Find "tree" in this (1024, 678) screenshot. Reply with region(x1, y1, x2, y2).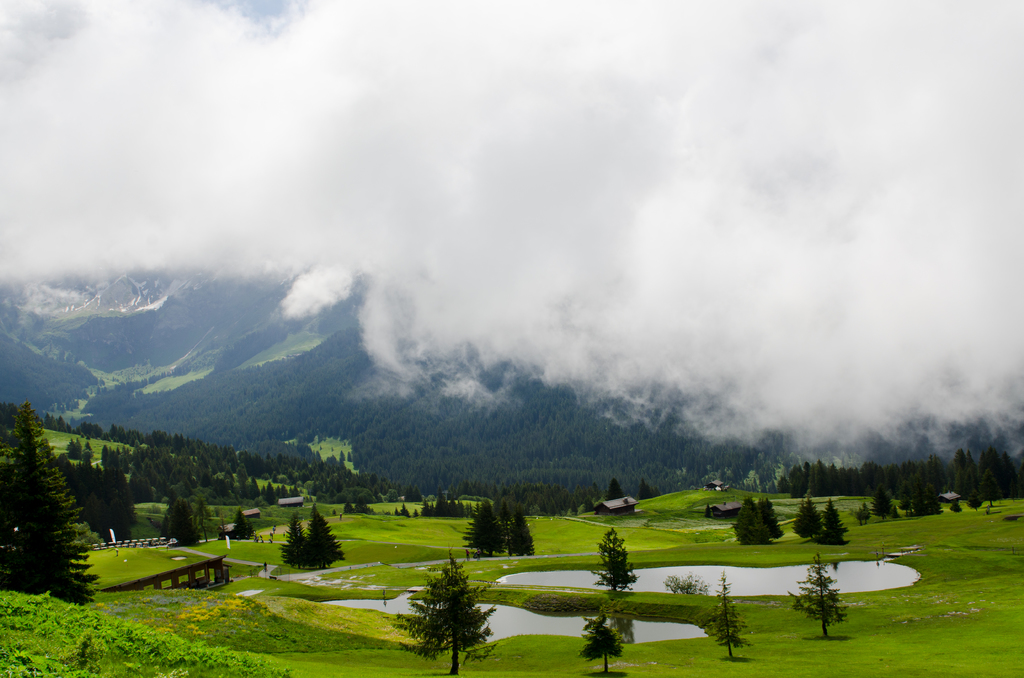
region(595, 529, 635, 592).
